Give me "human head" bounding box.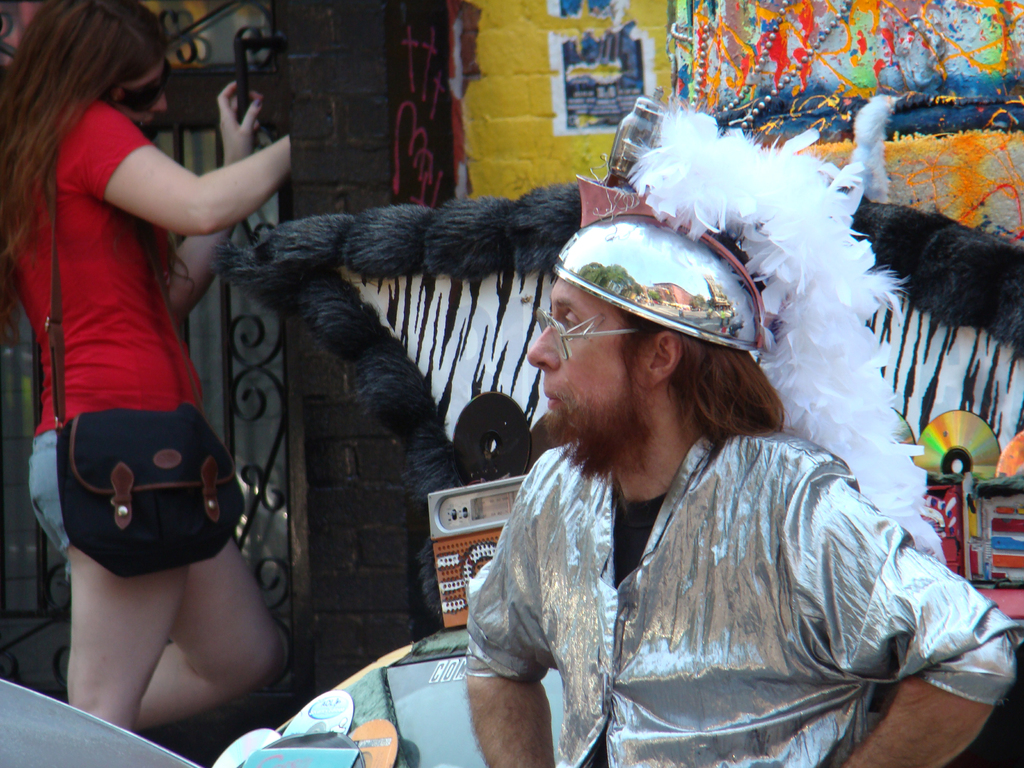
select_region(20, 0, 169, 129).
